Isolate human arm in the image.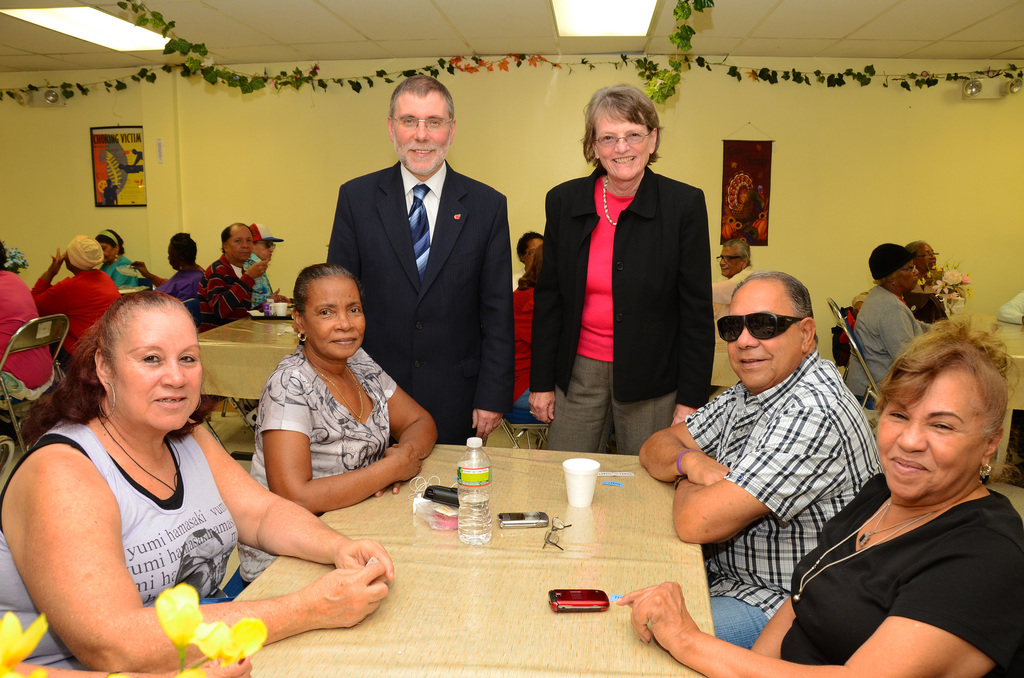
Isolated region: [left=186, top=423, right=401, bottom=585].
